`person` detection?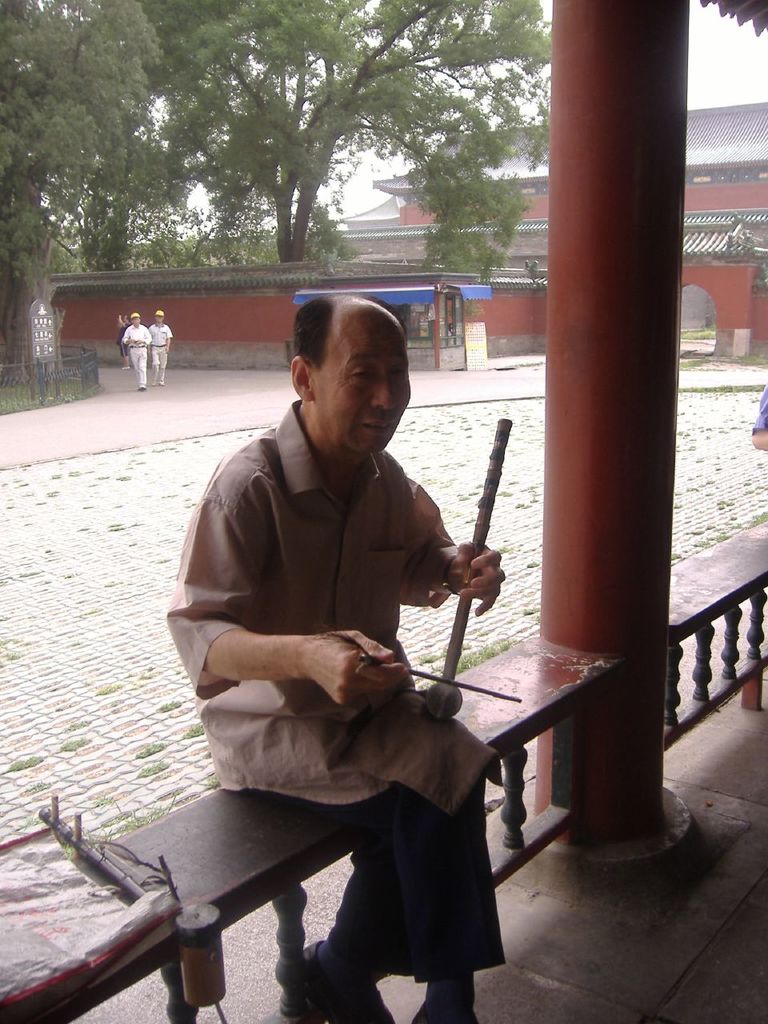
crop(121, 310, 154, 392)
